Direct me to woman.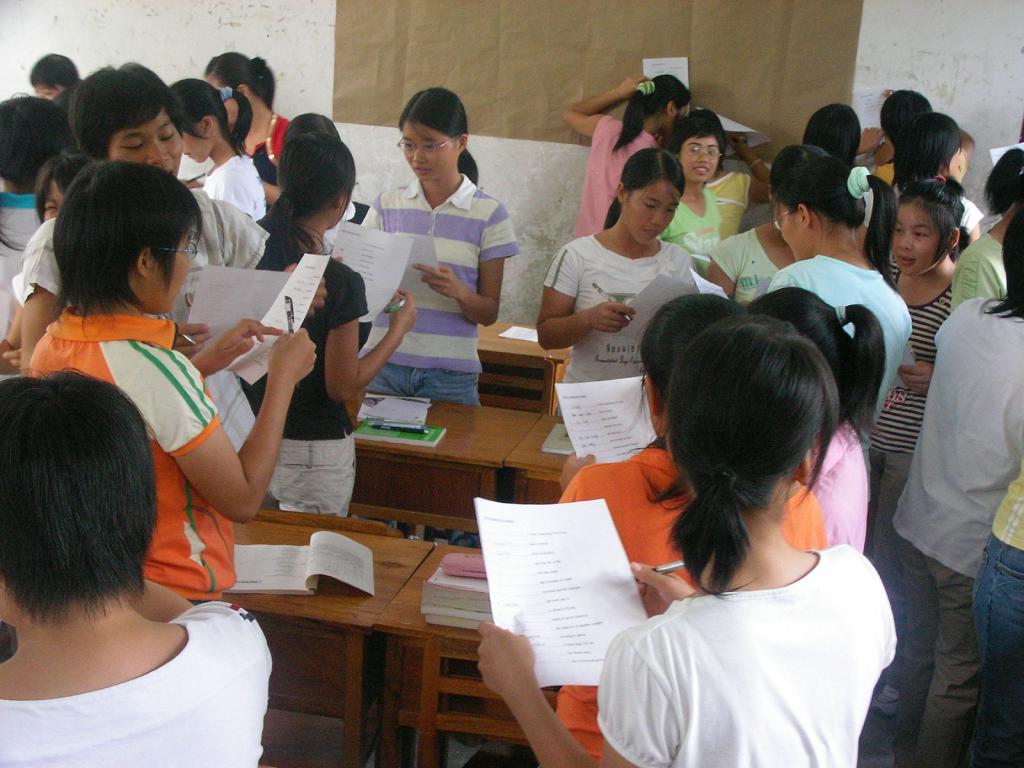
Direction: 0 57 284 447.
